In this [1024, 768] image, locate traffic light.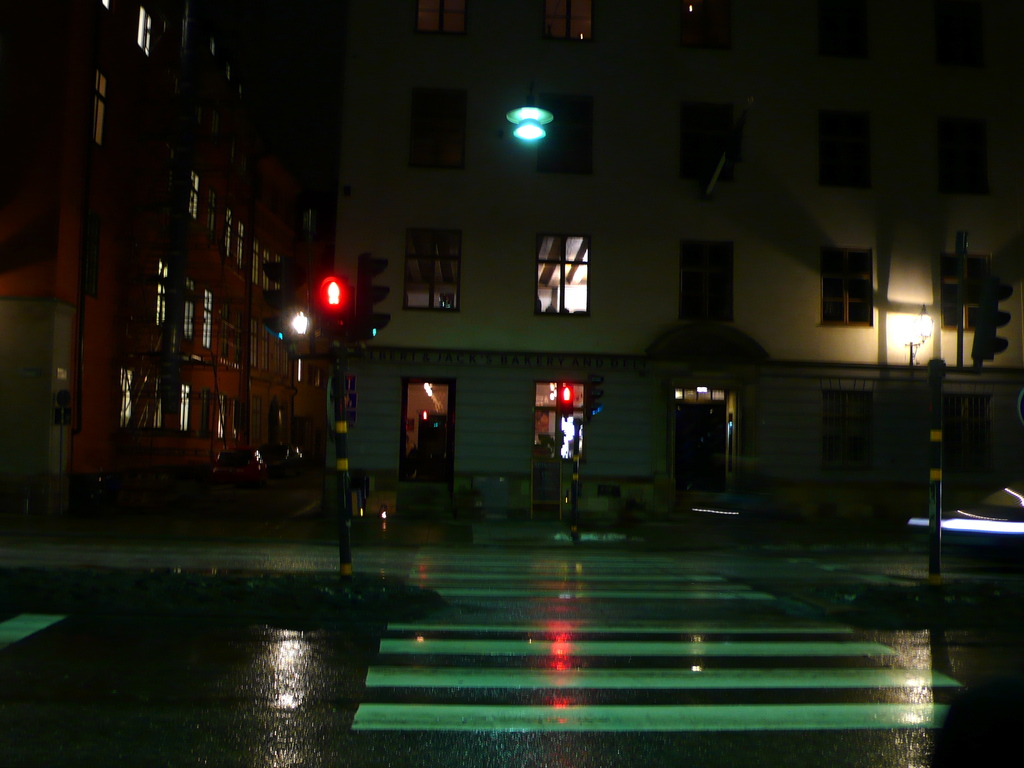
Bounding box: <bbox>561, 381, 575, 418</bbox>.
